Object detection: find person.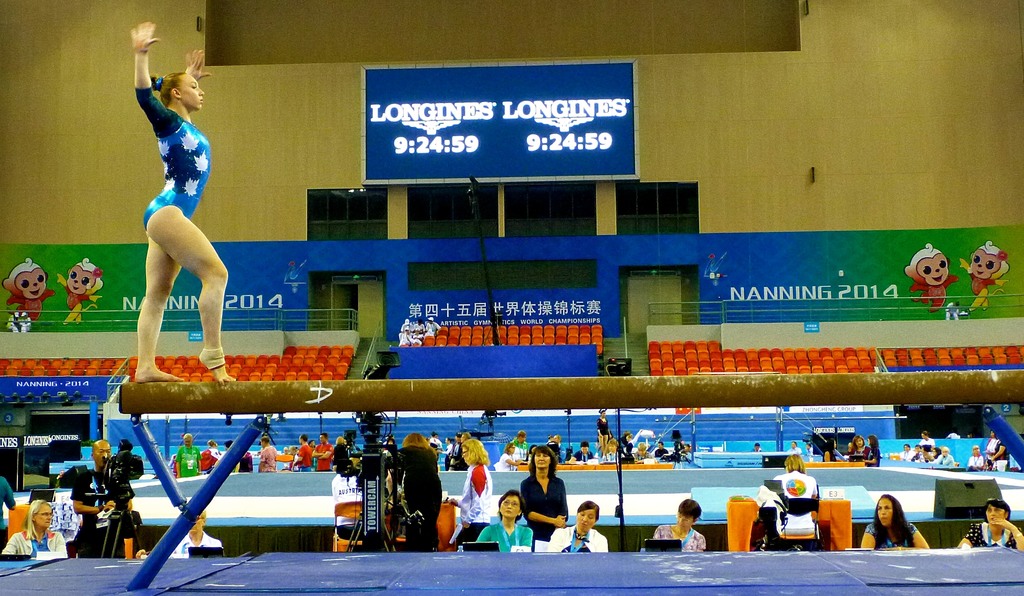
x1=122 y1=38 x2=230 y2=392.
